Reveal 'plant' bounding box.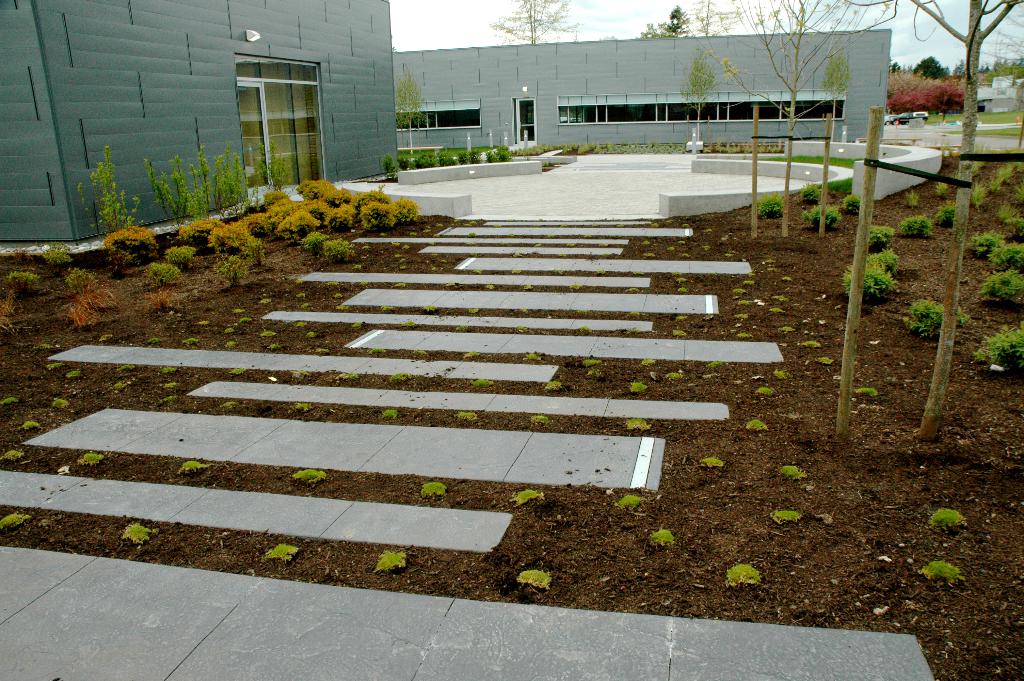
Revealed: Rect(516, 570, 551, 587).
